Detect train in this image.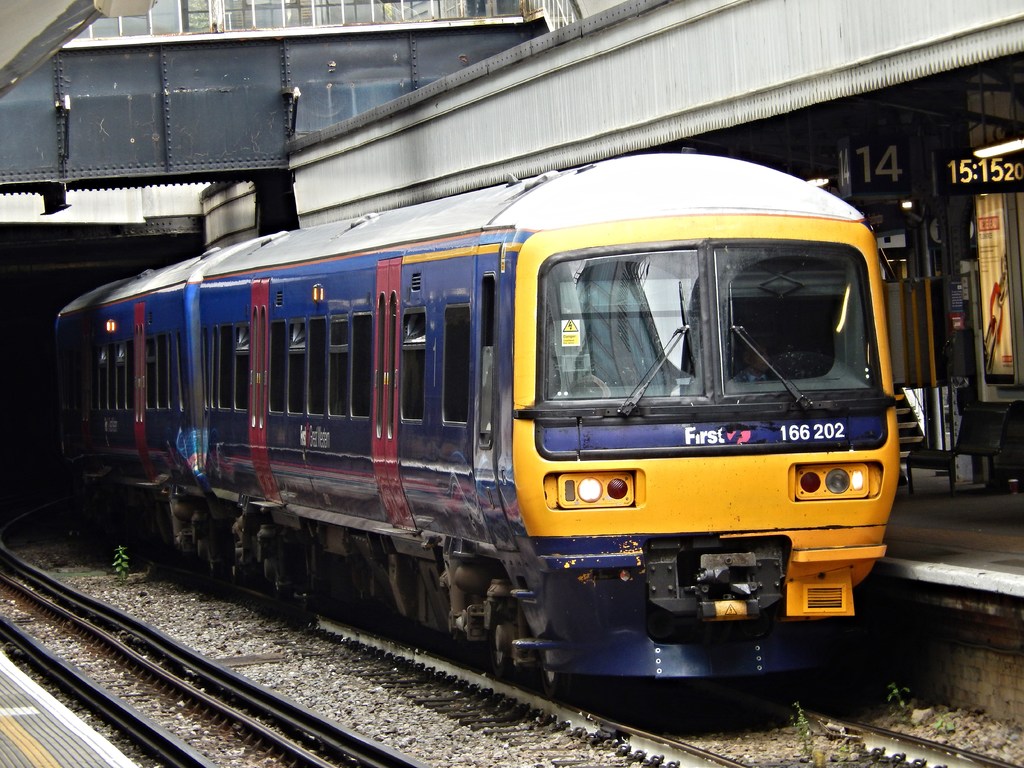
Detection: 56/143/899/696.
